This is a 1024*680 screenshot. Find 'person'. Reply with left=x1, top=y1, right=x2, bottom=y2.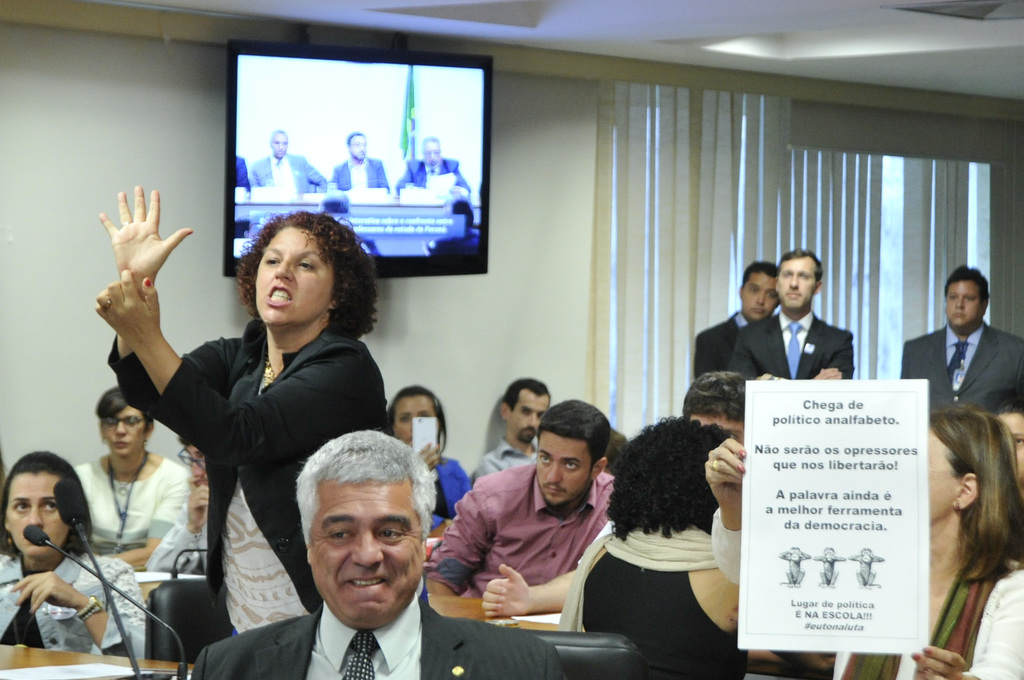
left=396, top=136, right=464, bottom=194.
